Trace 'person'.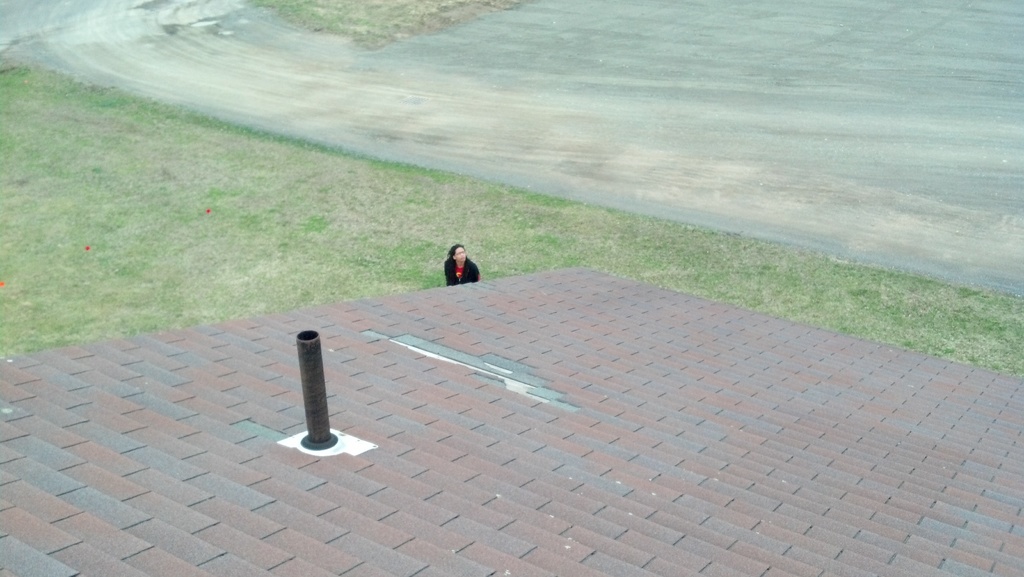
Traced to (left=432, top=235, right=479, bottom=291).
